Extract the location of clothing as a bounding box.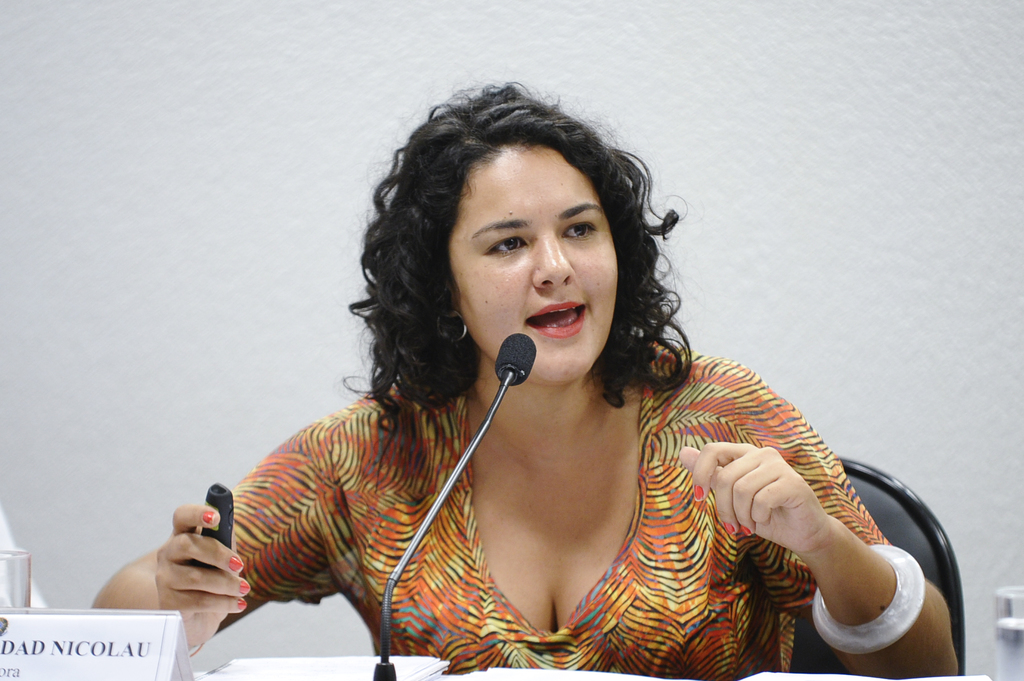
<bbox>199, 336, 886, 680</bbox>.
